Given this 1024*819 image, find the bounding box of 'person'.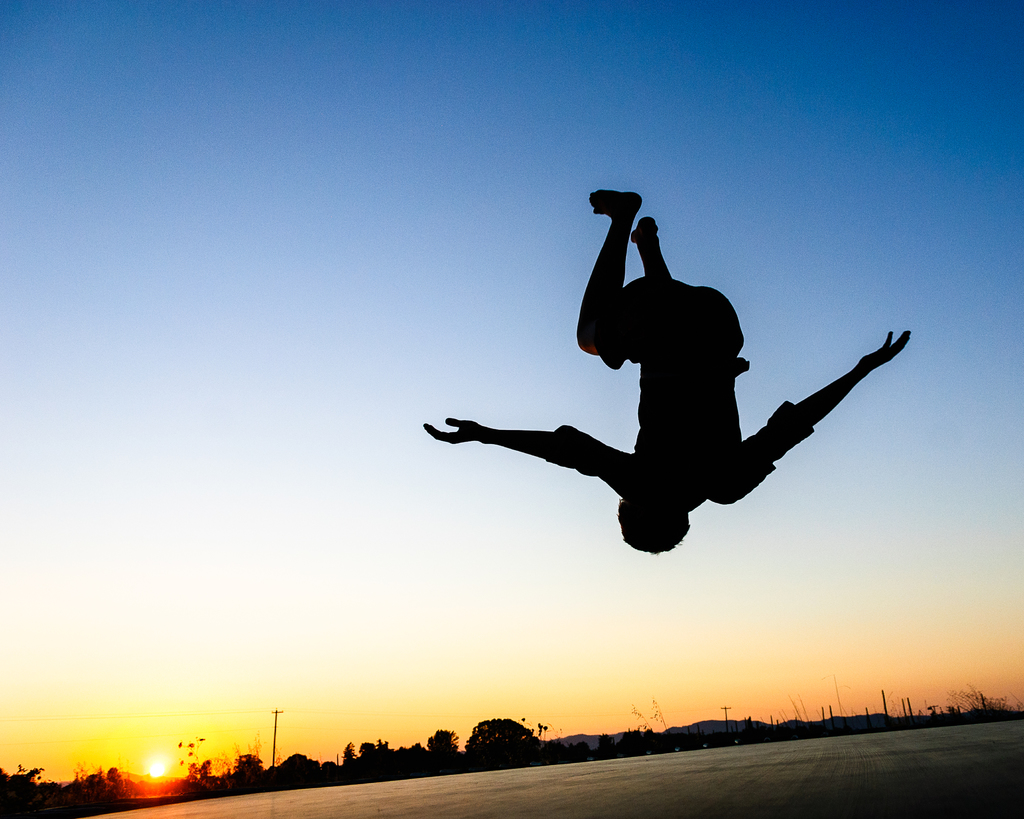
(420,190,910,552).
